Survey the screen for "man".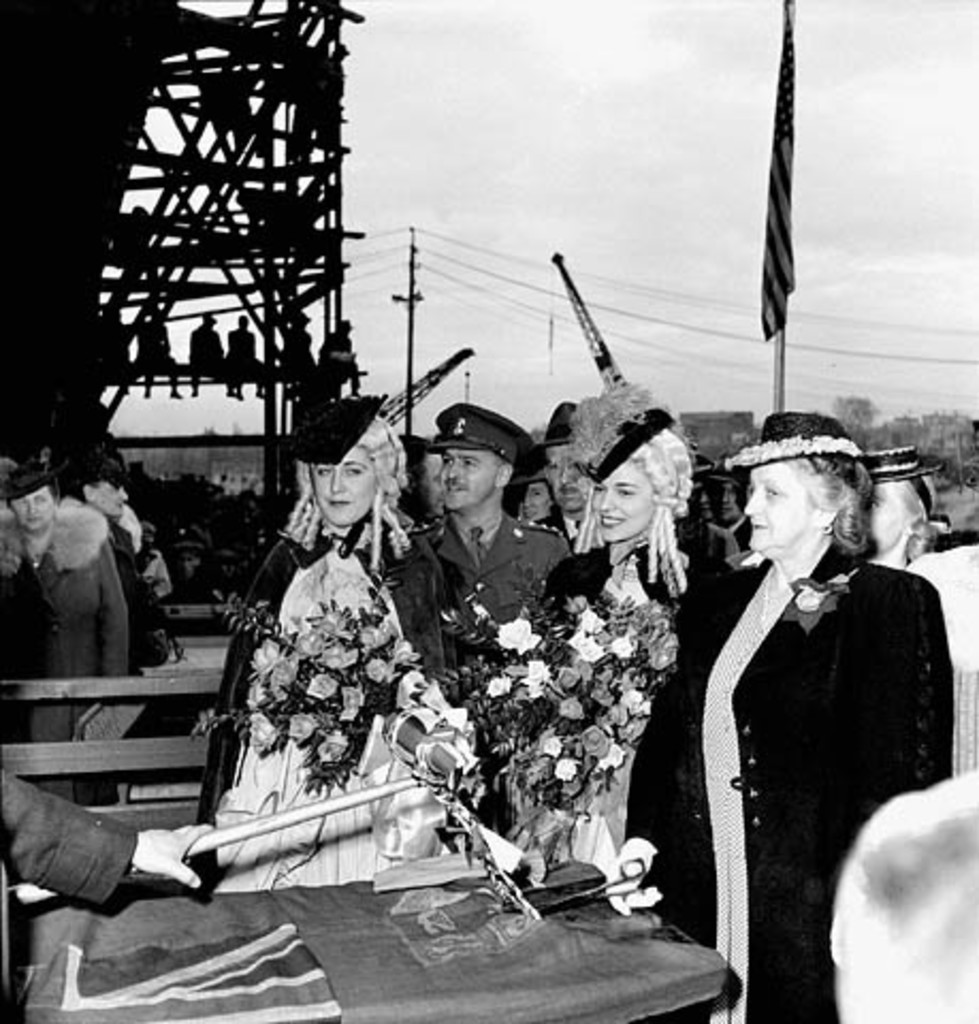
Survey found: locate(401, 393, 582, 674).
